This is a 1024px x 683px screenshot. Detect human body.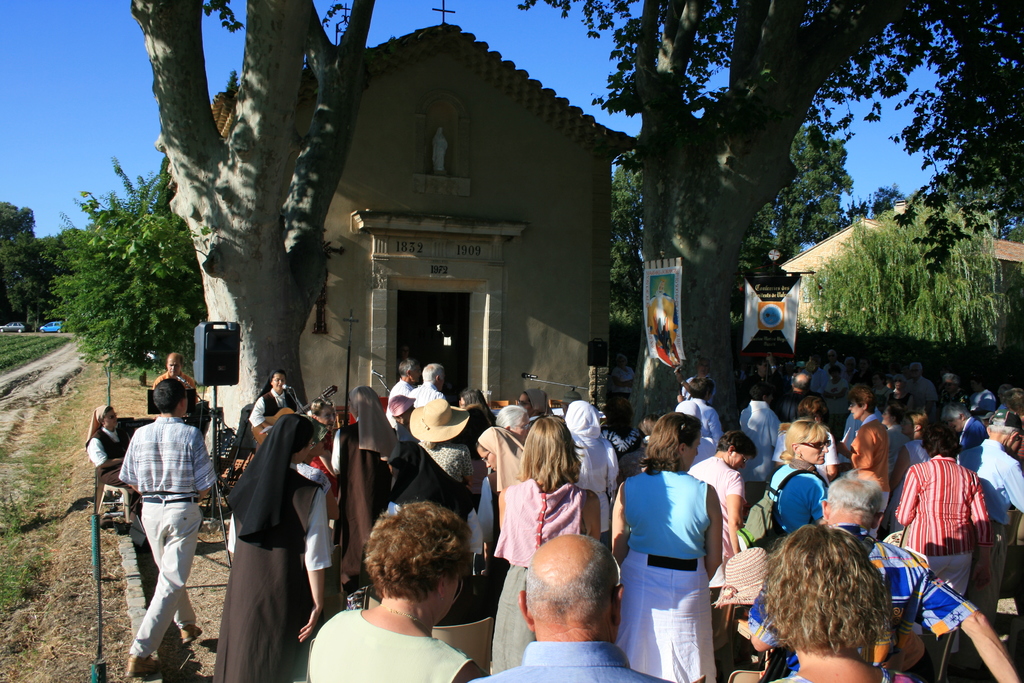
150/354/202/425.
